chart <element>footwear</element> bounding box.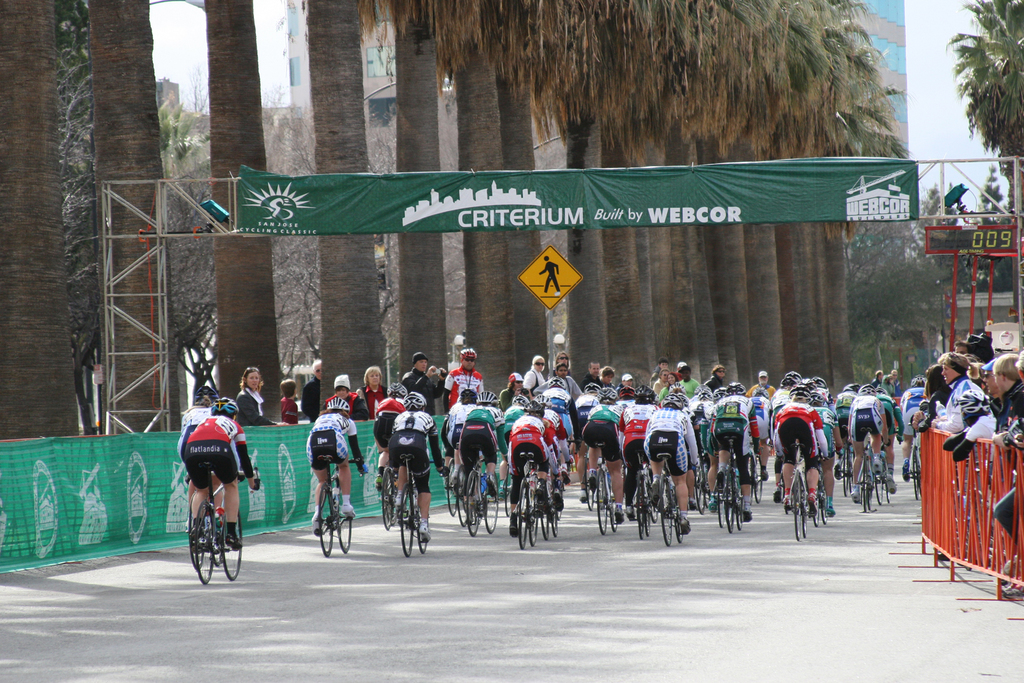
Charted: pyautogui.locateOnScreen(756, 466, 765, 481).
